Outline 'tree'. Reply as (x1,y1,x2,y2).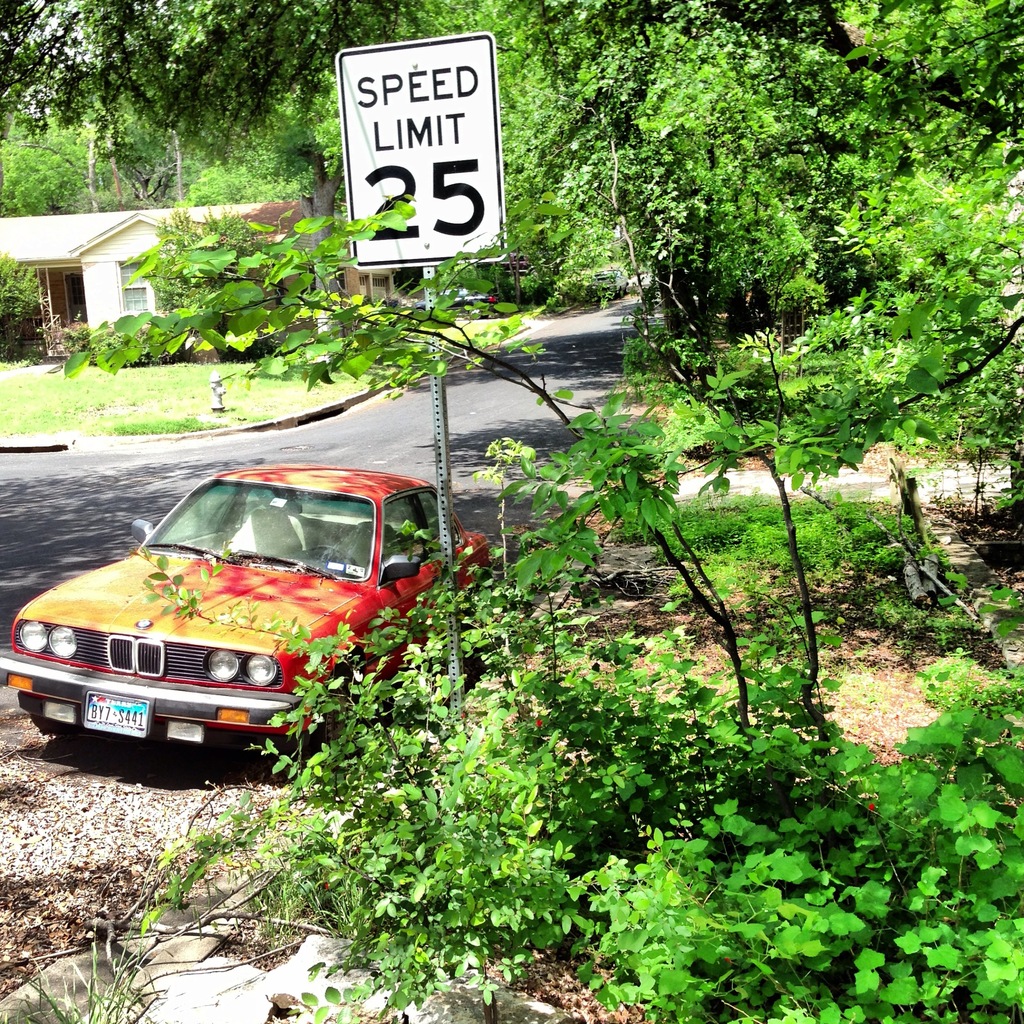
(0,0,149,218).
